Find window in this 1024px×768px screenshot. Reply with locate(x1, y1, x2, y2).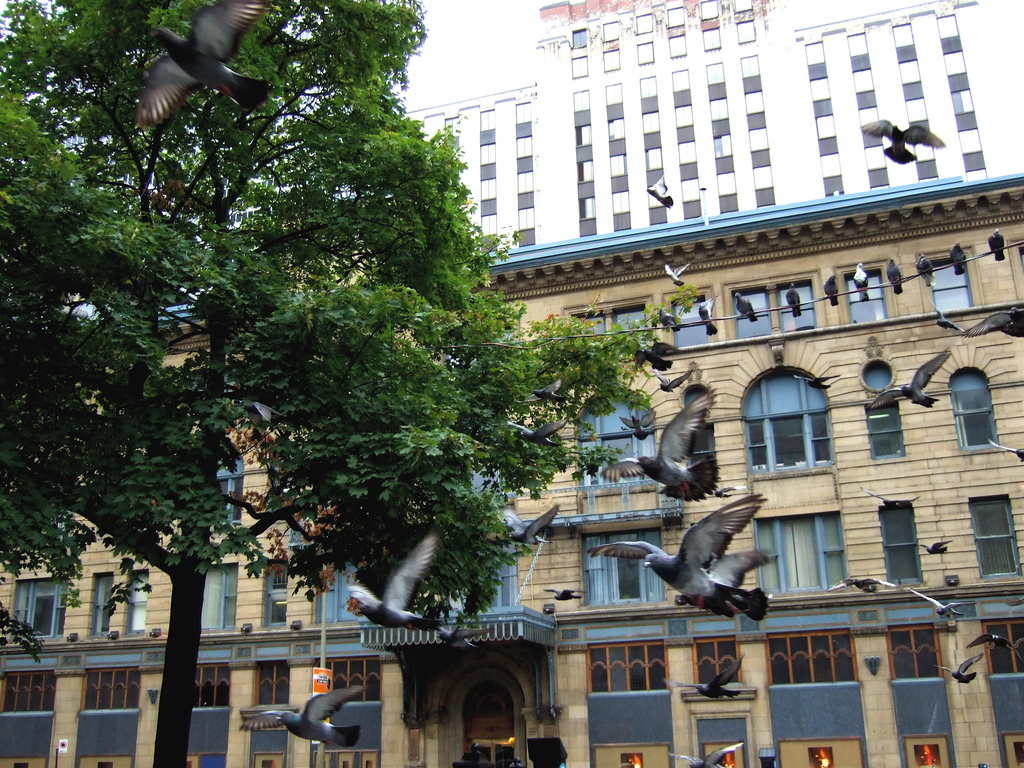
locate(925, 248, 975, 310).
